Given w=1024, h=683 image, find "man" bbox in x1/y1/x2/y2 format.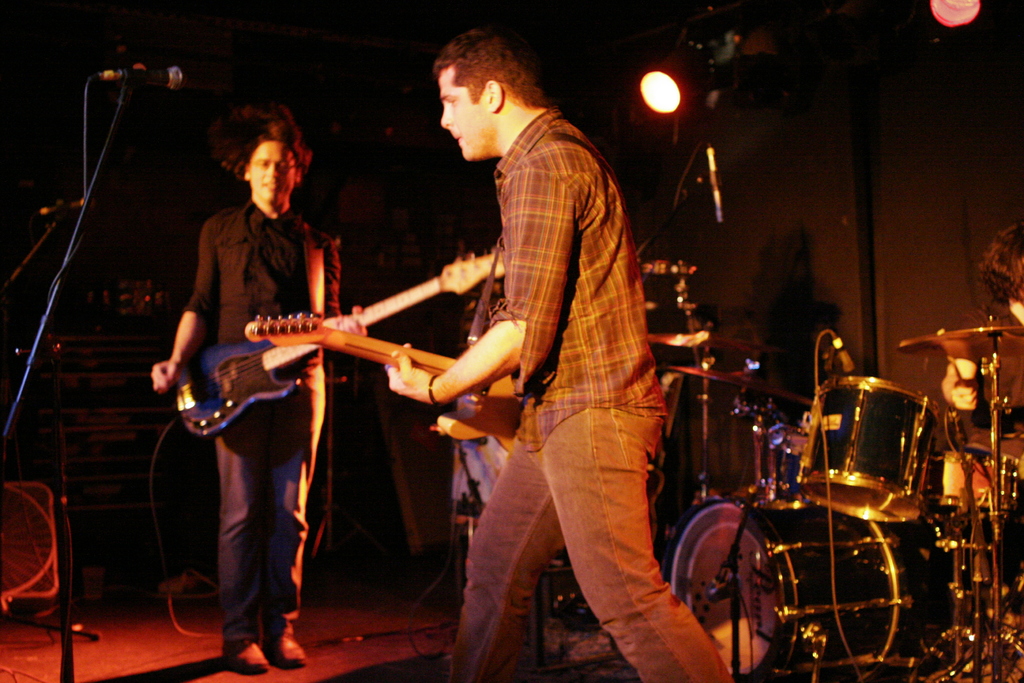
372/27/705/673.
